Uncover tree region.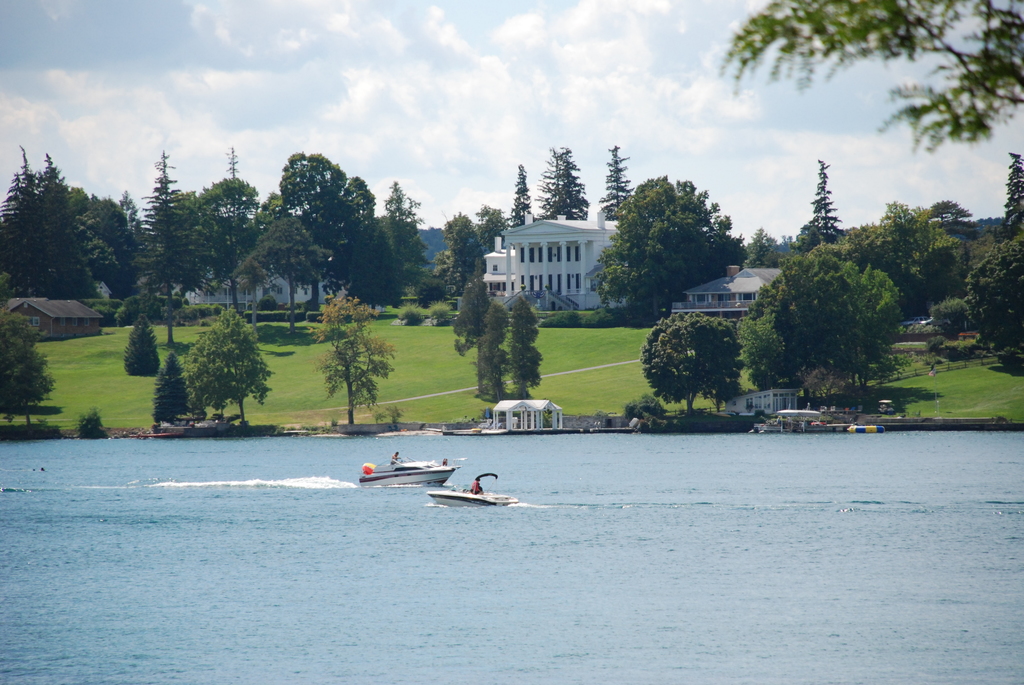
Uncovered: (left=0, top=266, right=57, bottom=426).
